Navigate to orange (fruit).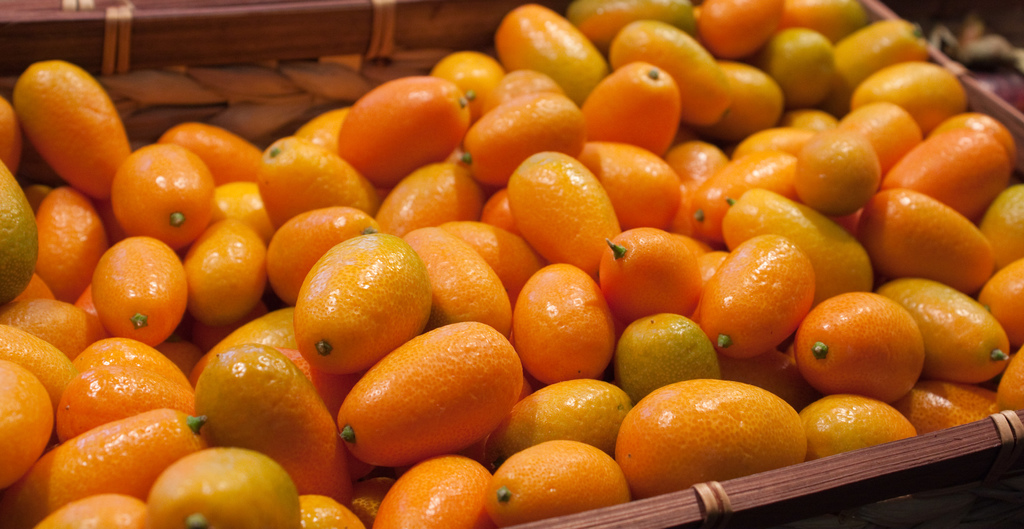
Navigation target: 258, 136, 354, 222.
